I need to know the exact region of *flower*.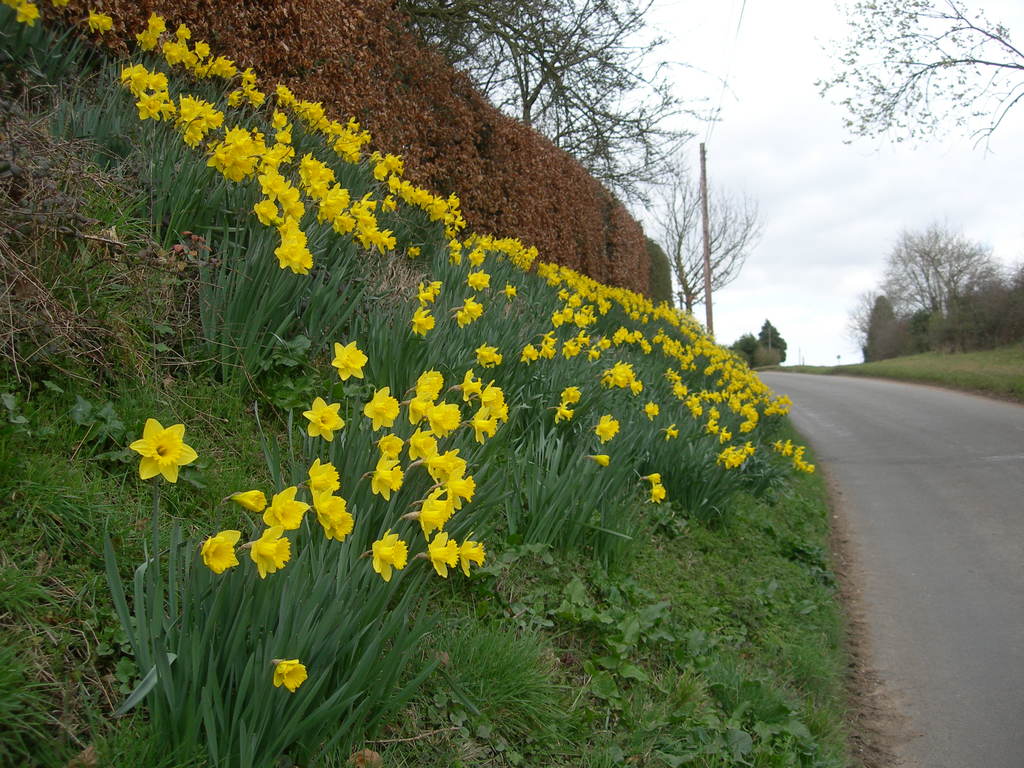
Region: crop(201, 532, 237, 574).
